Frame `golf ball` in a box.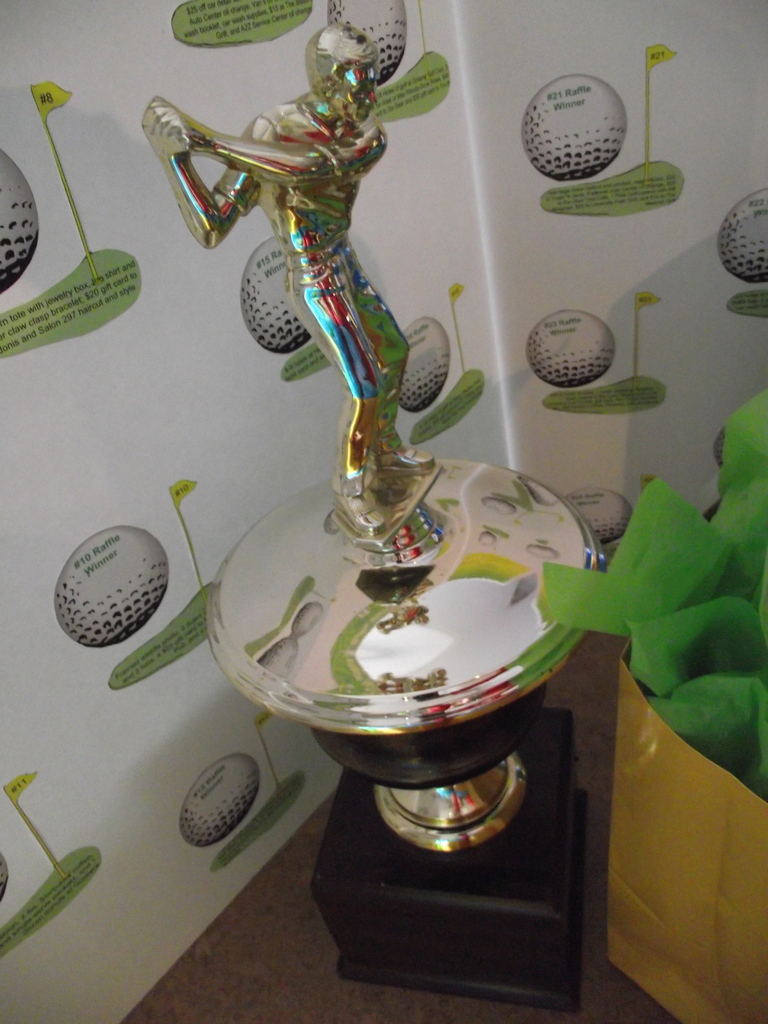
BBox(0, 150, 36, 297).
